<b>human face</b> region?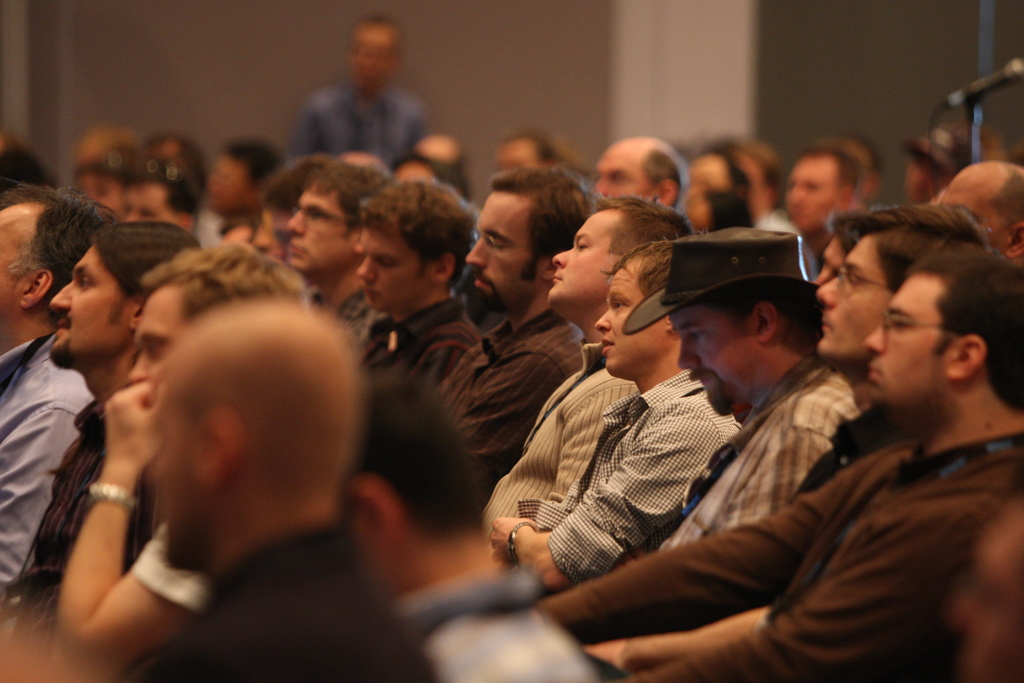
465:190:536:304
